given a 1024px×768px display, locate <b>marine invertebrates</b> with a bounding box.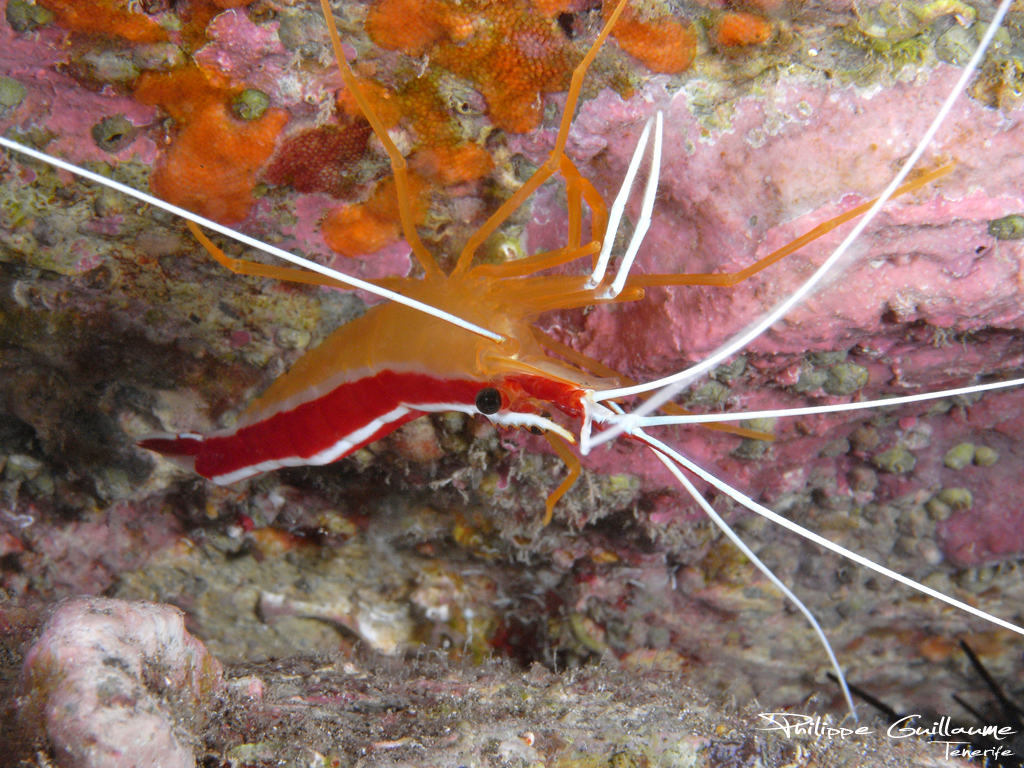
Located: [left=94, top=103, right=147, bottom=150].
